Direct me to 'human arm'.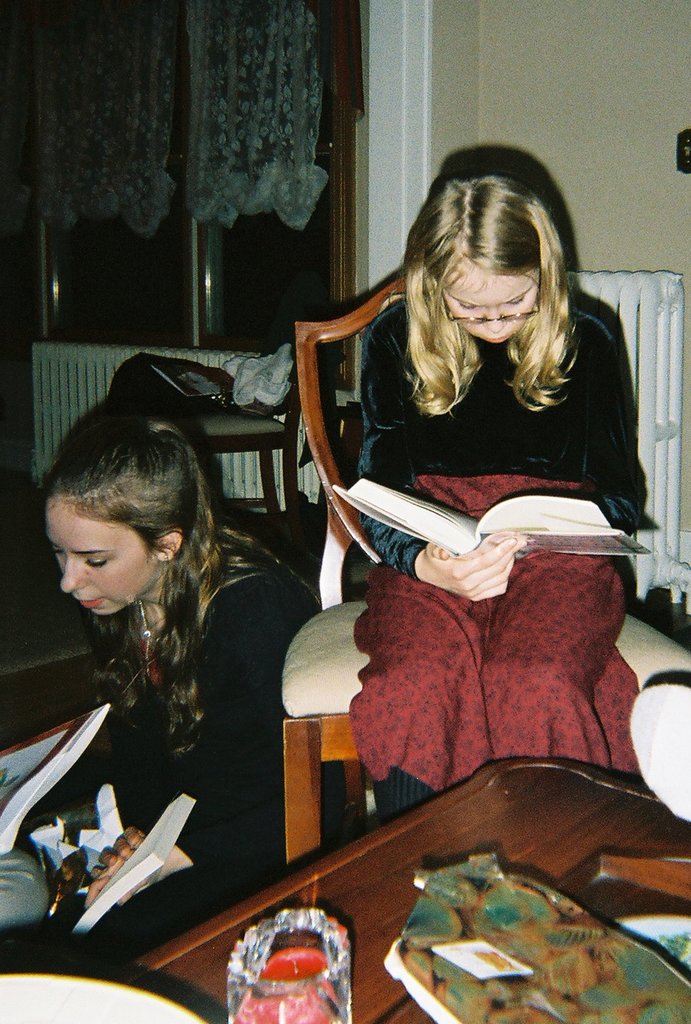
Direction: 96/582/330/906.
